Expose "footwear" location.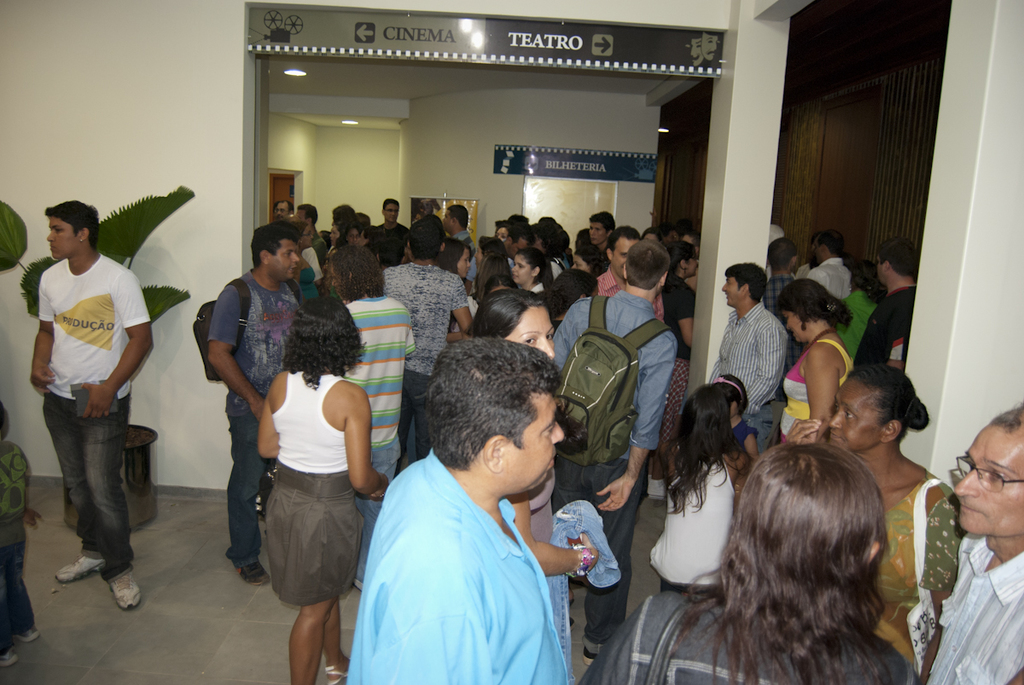
Exposed at {"left": 55, "top": 557, "right": 119, "bottom": 582}.
